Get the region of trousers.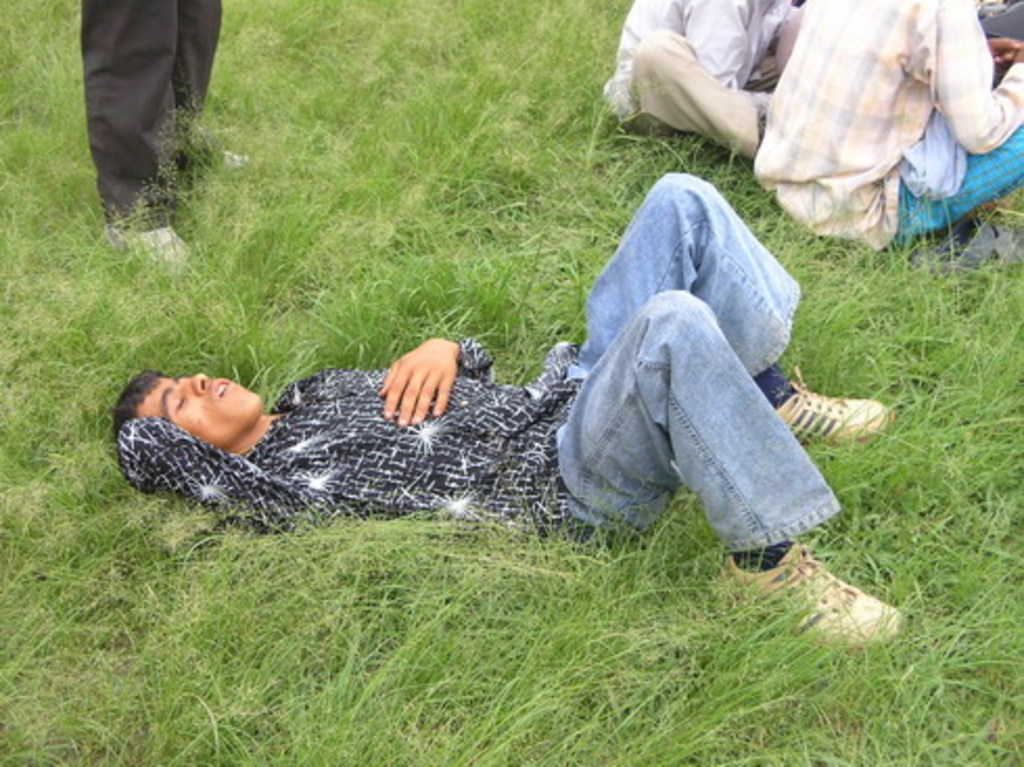
63, 15, 226, 222.
